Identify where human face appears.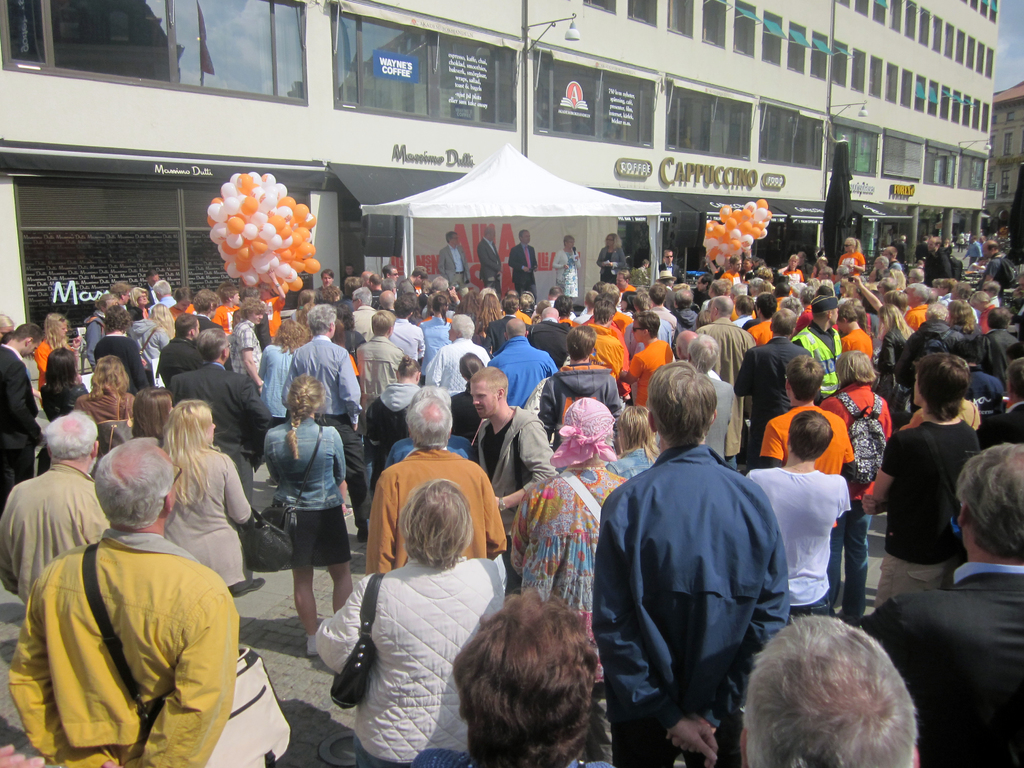
Appears at 664 252 671 261.
